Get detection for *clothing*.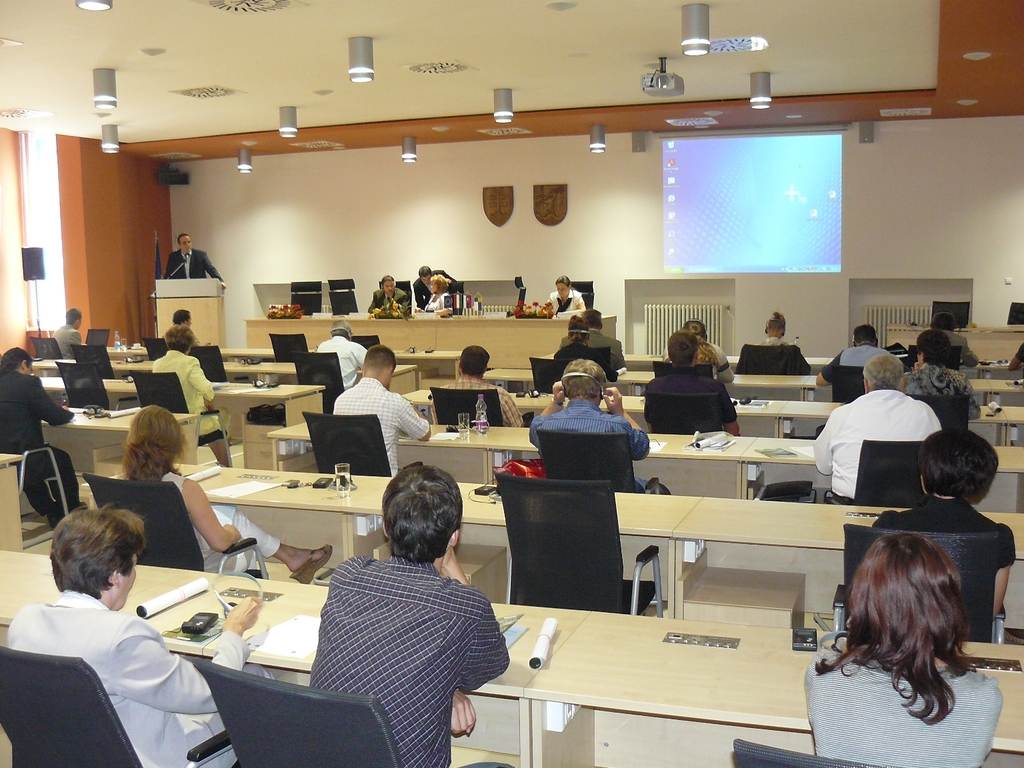
Detection: crop(411, 268, 456, 303).
